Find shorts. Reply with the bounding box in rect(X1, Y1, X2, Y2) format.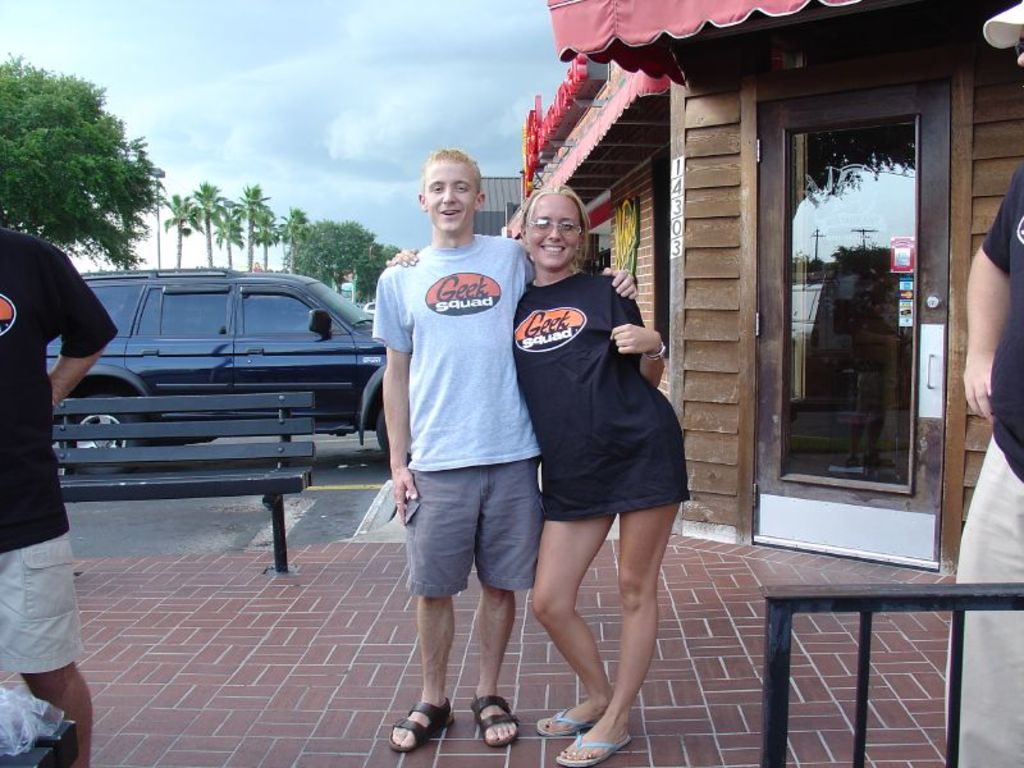
rect(384, 463, 536, 630).
